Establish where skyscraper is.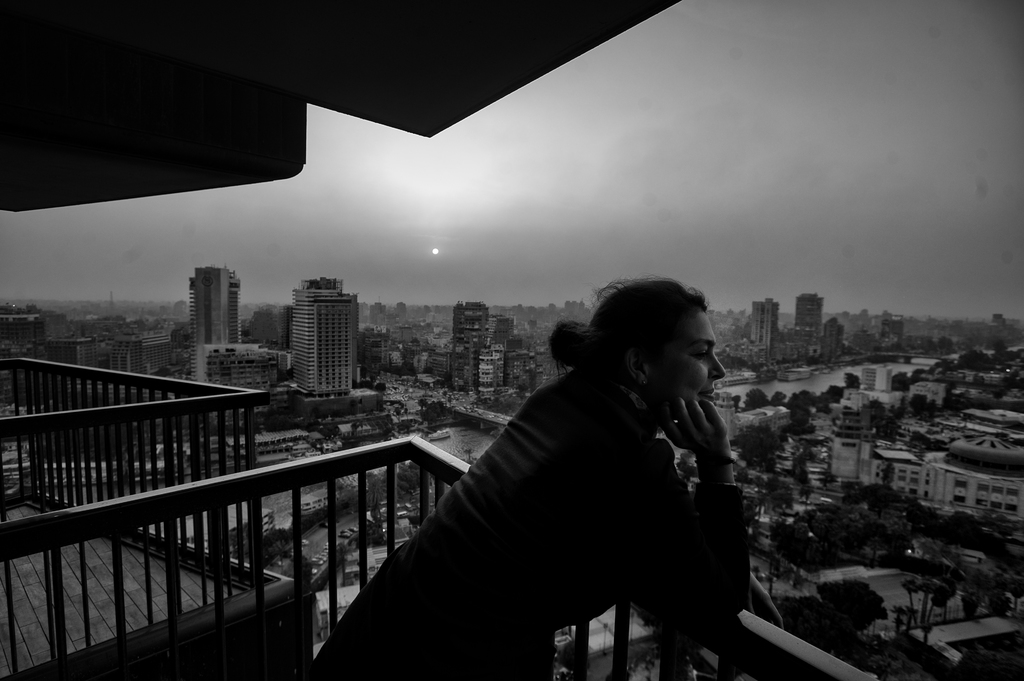
Established at 795,291,824,351.
